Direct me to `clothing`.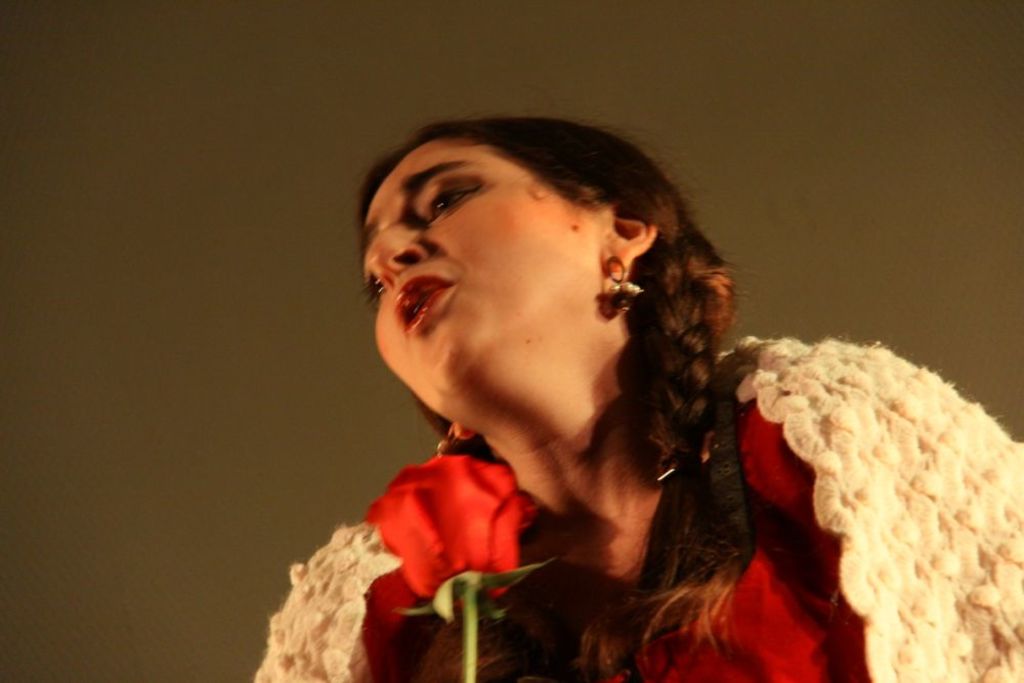
Direction: (left=249, top=334, right=1023, bottom=682).
